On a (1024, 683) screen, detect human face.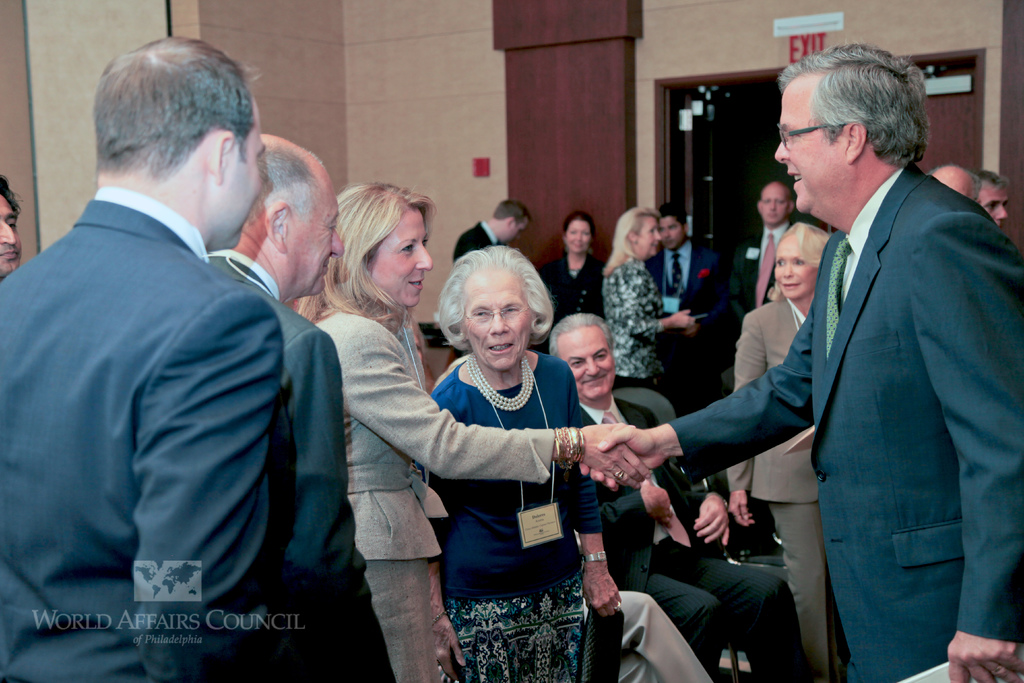
x1=501, y1=219, x2=530, y2=247.
